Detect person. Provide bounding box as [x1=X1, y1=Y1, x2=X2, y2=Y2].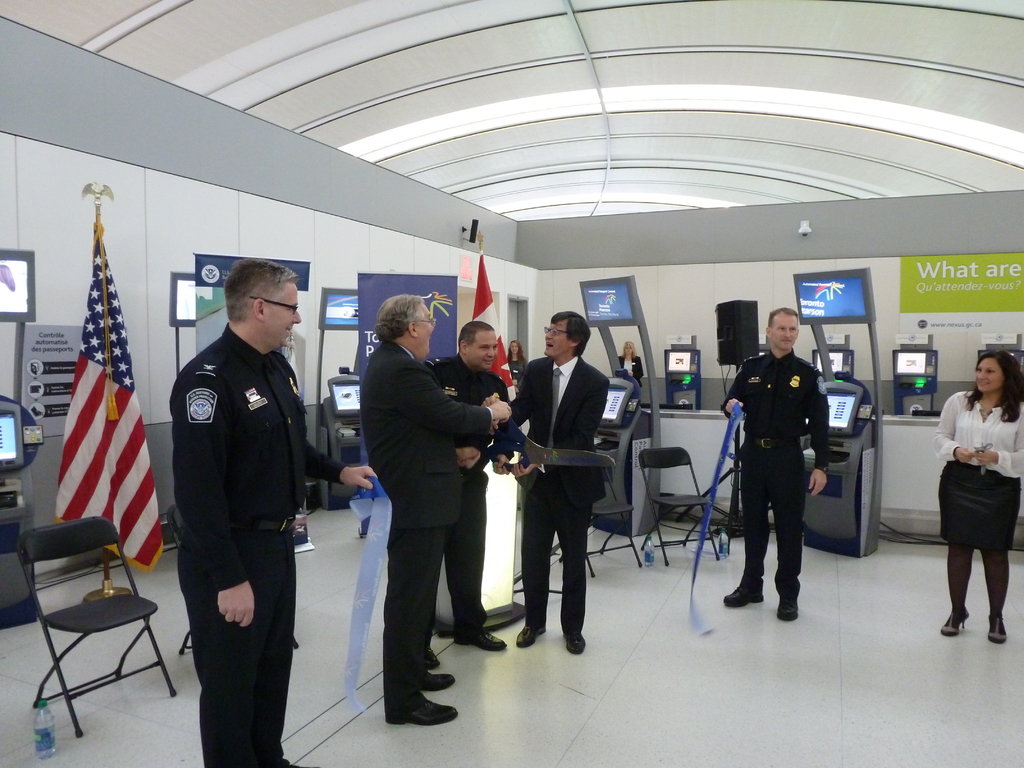
[x1=360, y1=294, x2=505, y2=730].
